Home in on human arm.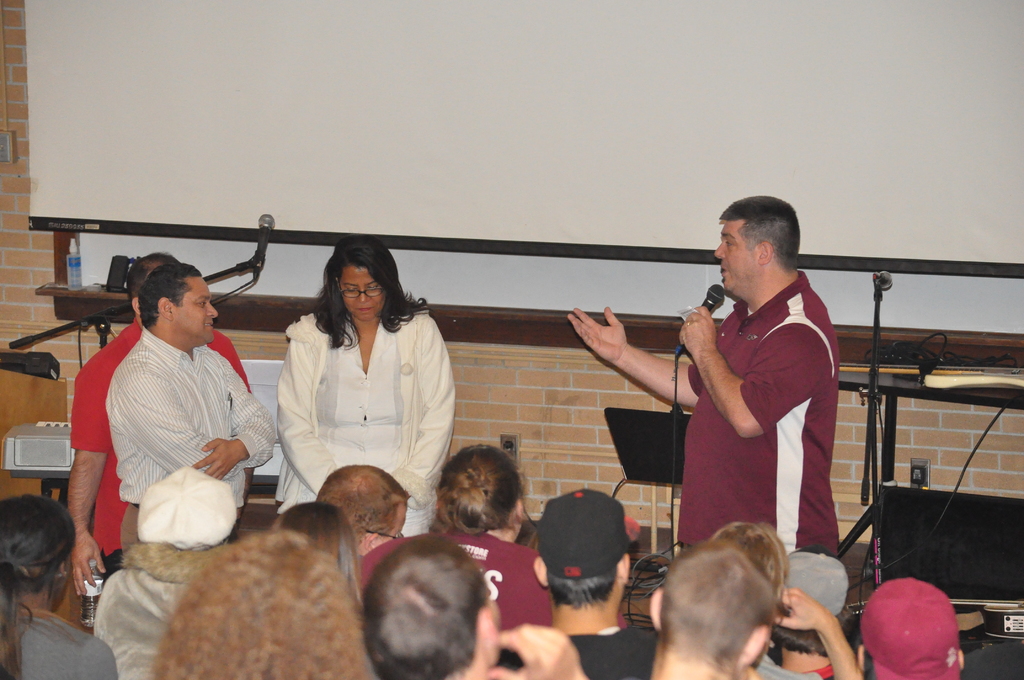
Homed in at <bbox>188, 352, 277, 494</bbox>.
